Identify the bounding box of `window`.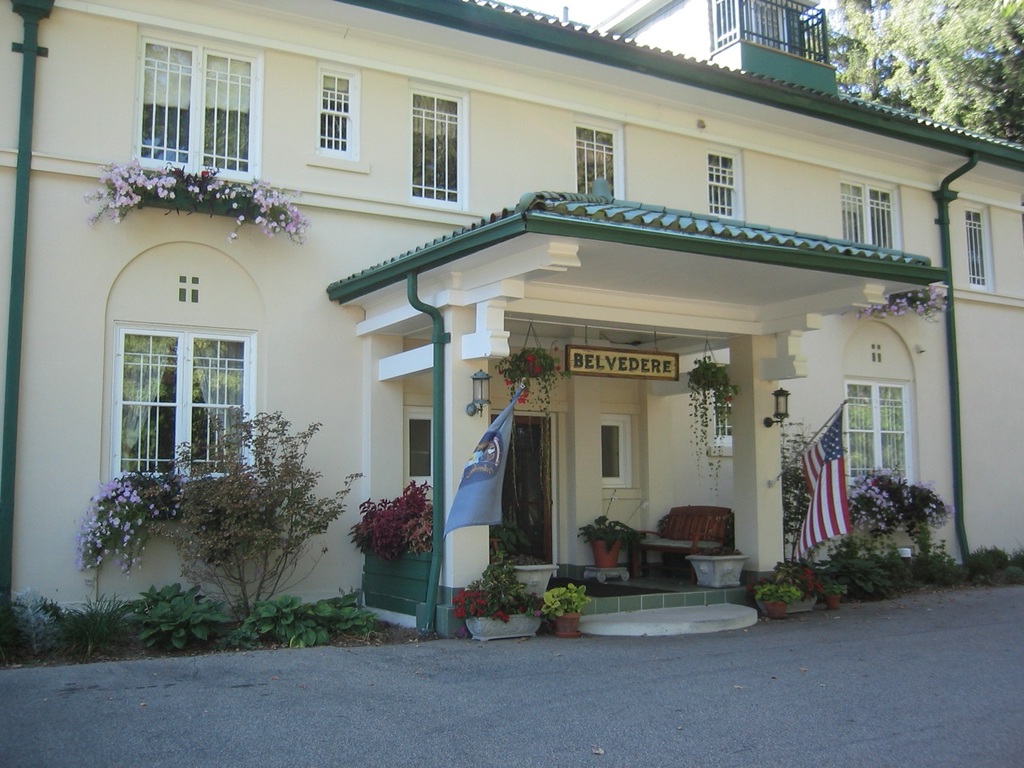
601, 410, 642, 501.
